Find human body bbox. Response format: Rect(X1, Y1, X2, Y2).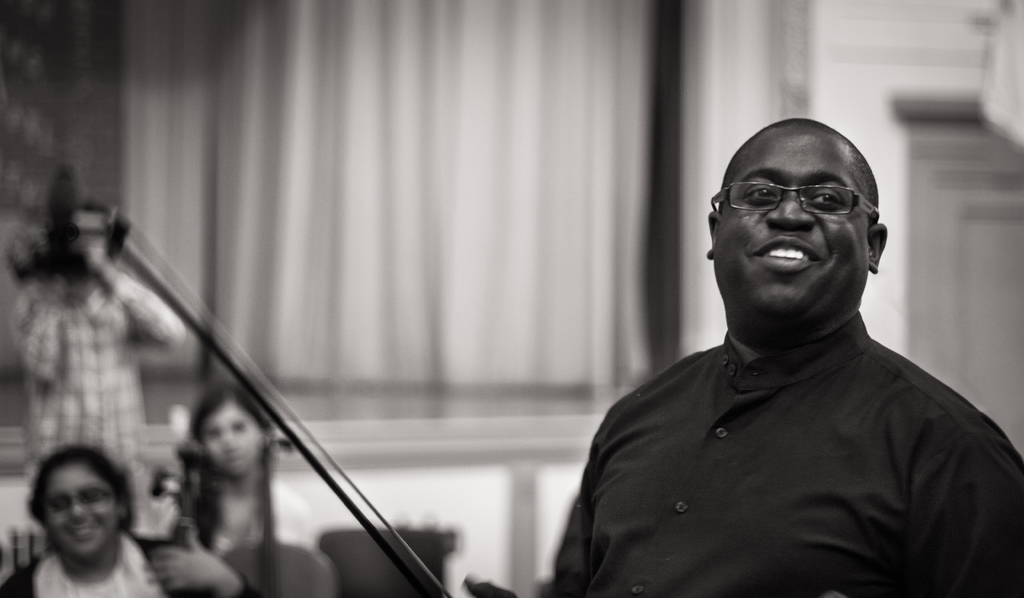
Rect(479, 149, 1023, 584).
